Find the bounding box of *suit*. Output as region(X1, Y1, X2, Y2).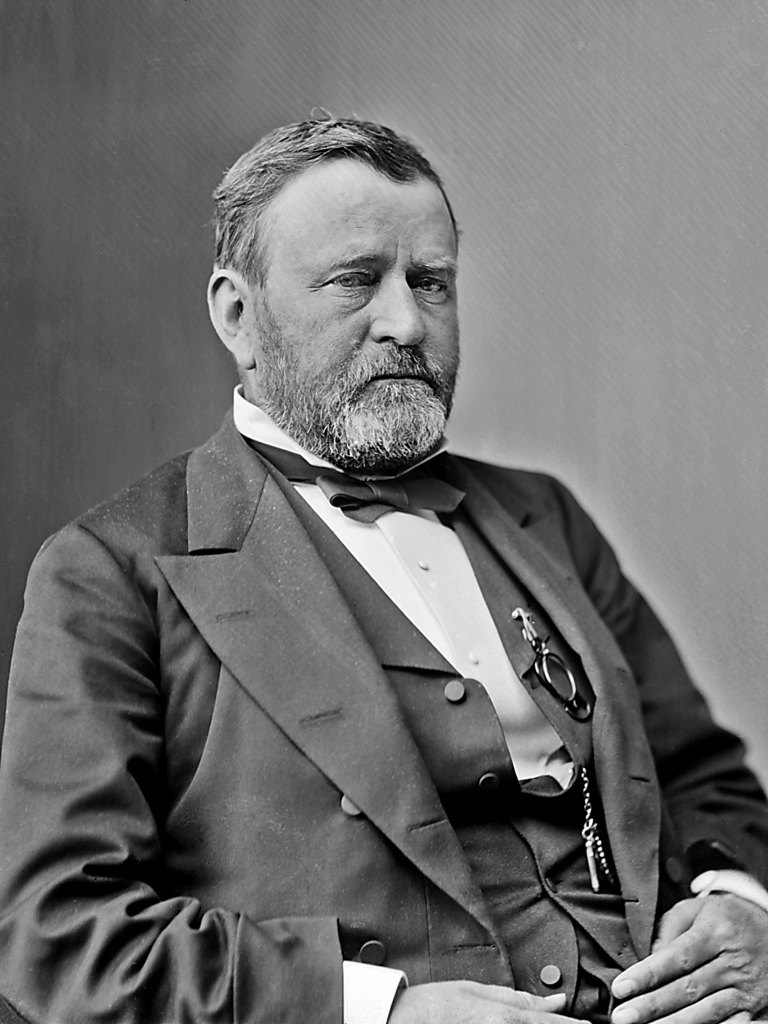
region(0, 415, 767, 1023).
